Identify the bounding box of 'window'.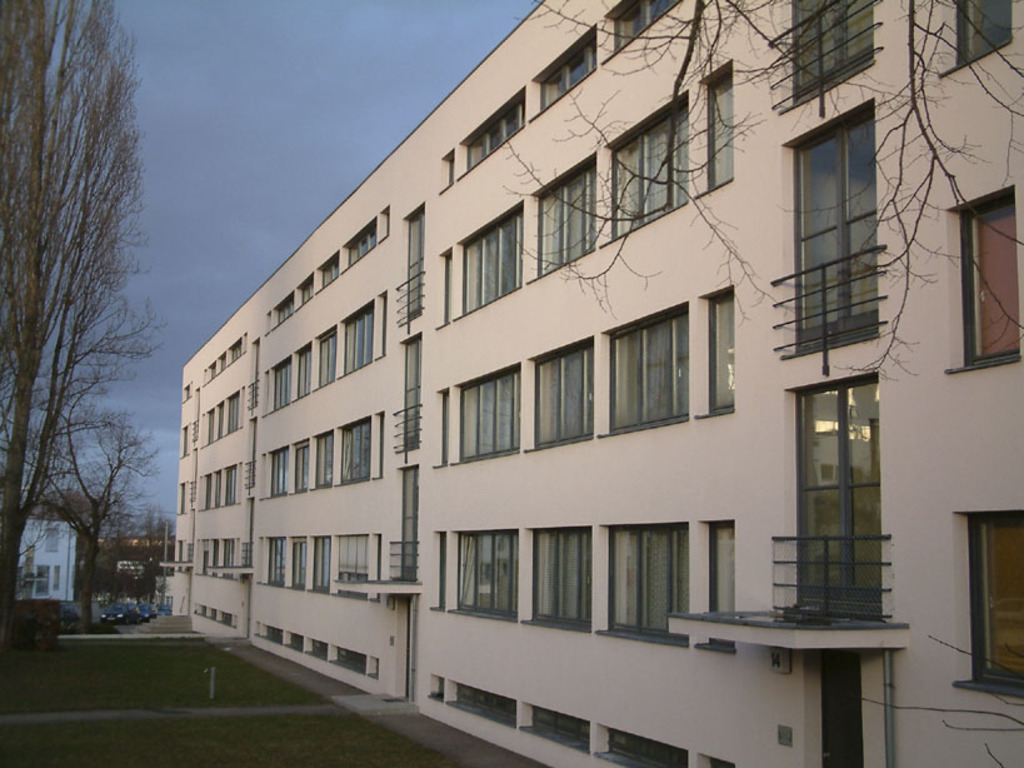
rect(459, 203, 525, 305).
